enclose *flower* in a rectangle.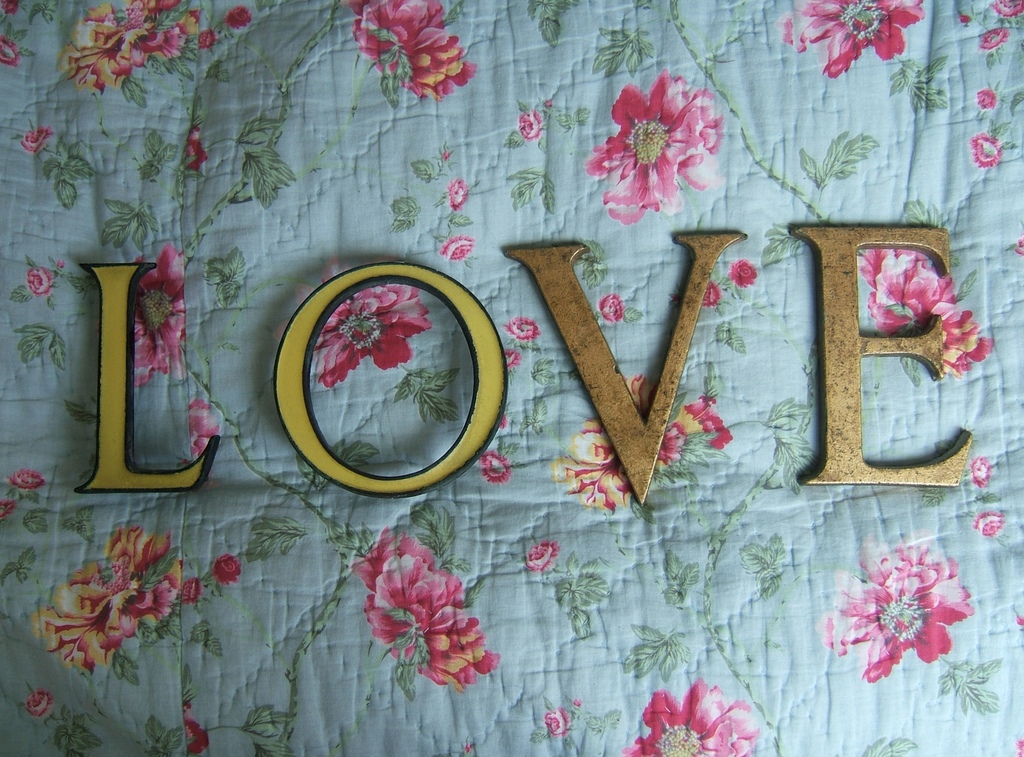
20:127:51:152.
